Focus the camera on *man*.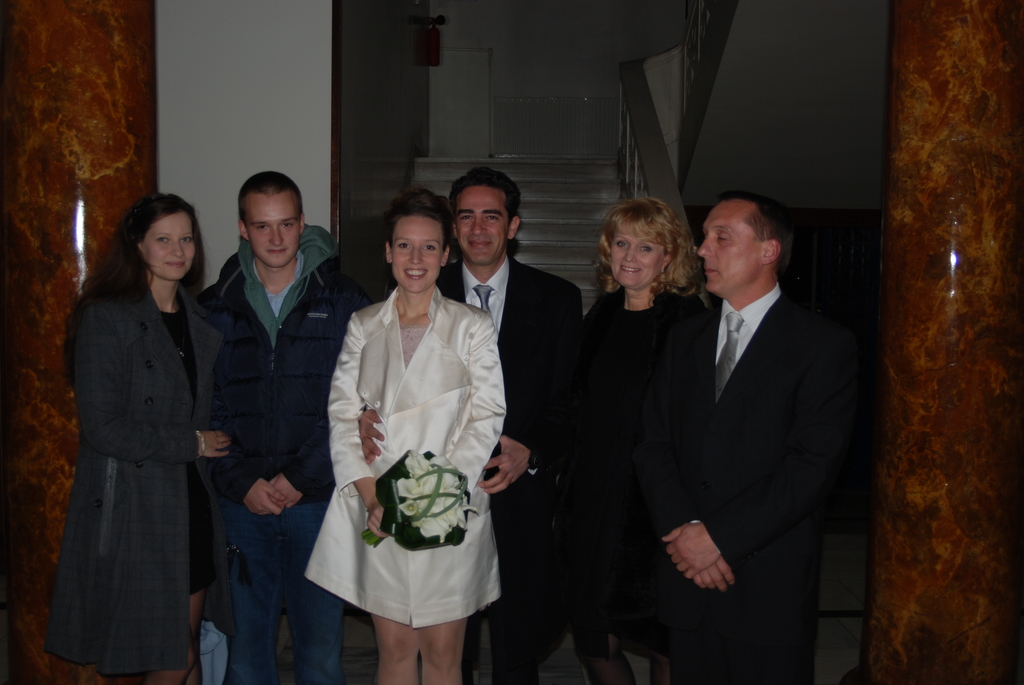
Focus region: 194/172/374/684.
